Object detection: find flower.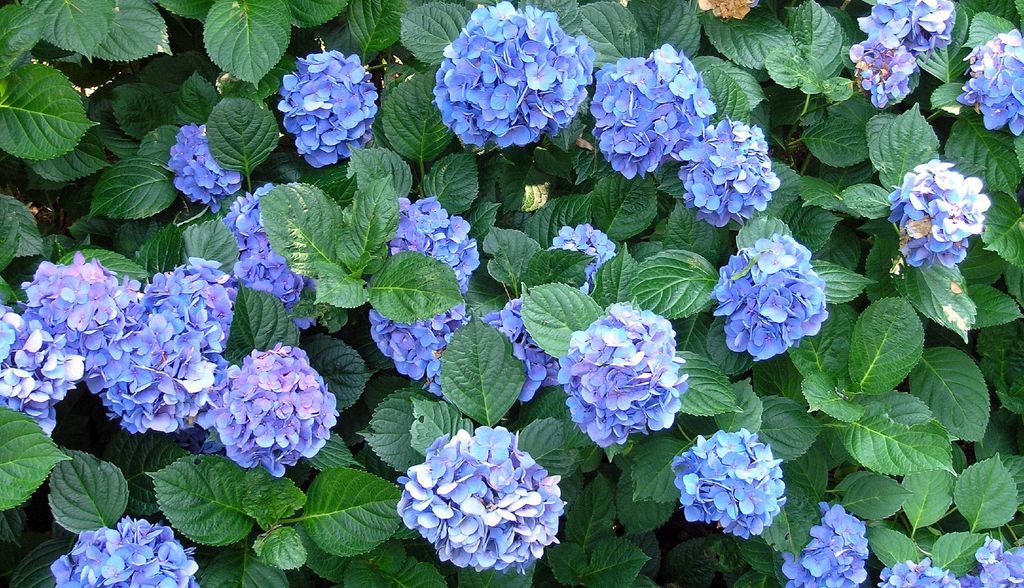
x1=678 y1=113 x2=774 y2=234.
